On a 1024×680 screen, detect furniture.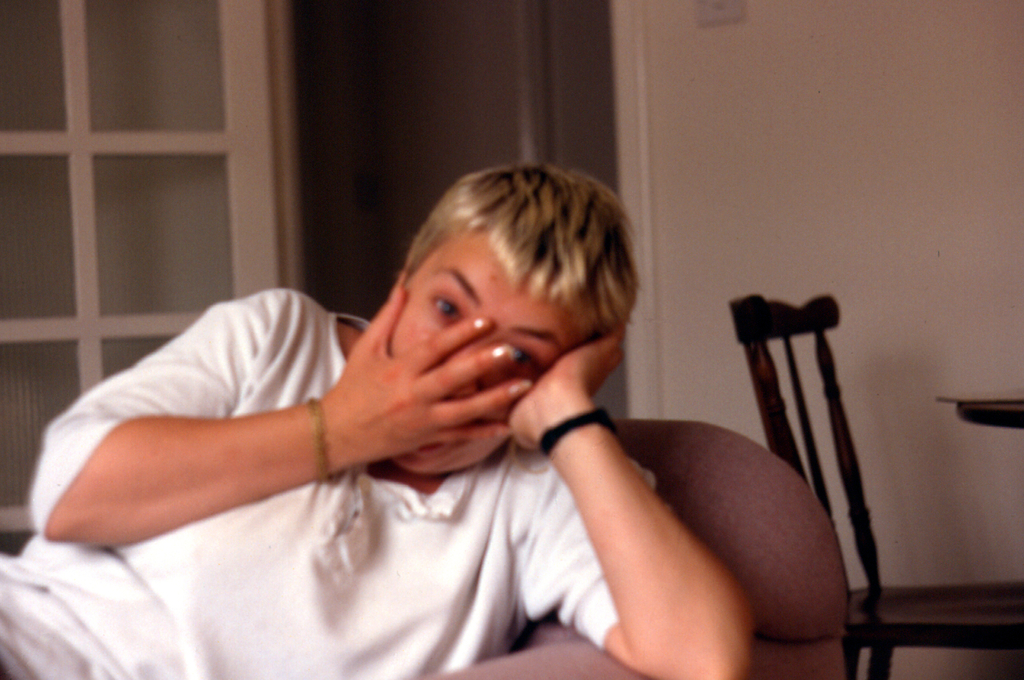
bbox=[726, 291, 1023, 679].
